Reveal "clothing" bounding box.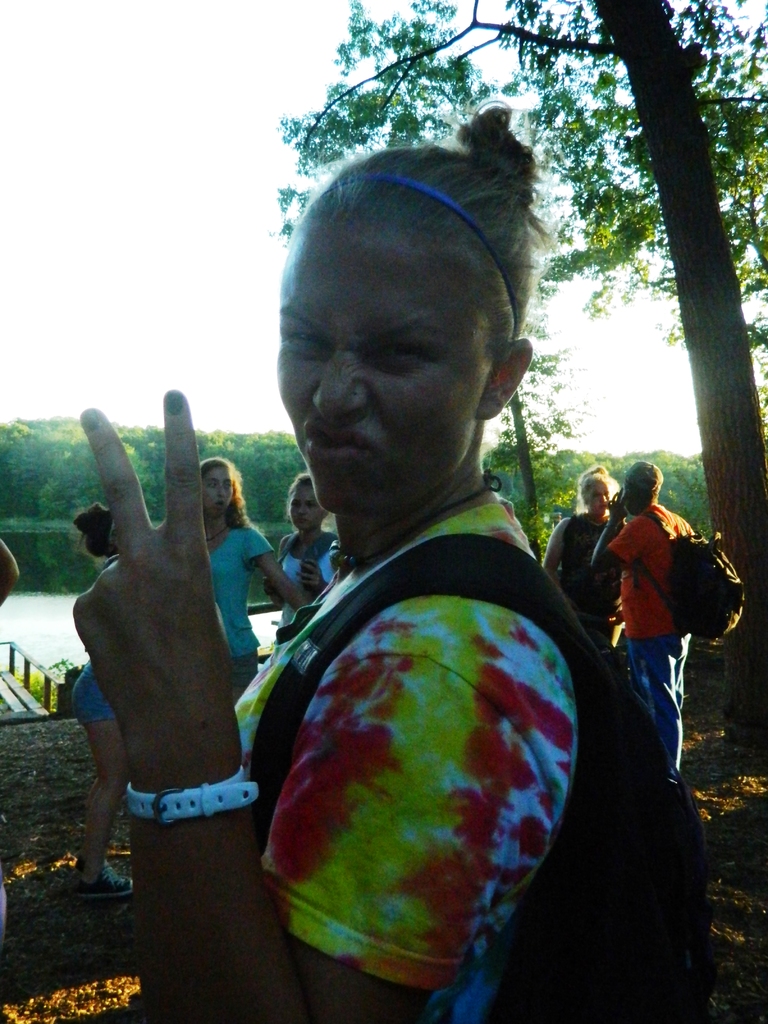
Revealed: locate(236, 408, 634, 1023).
